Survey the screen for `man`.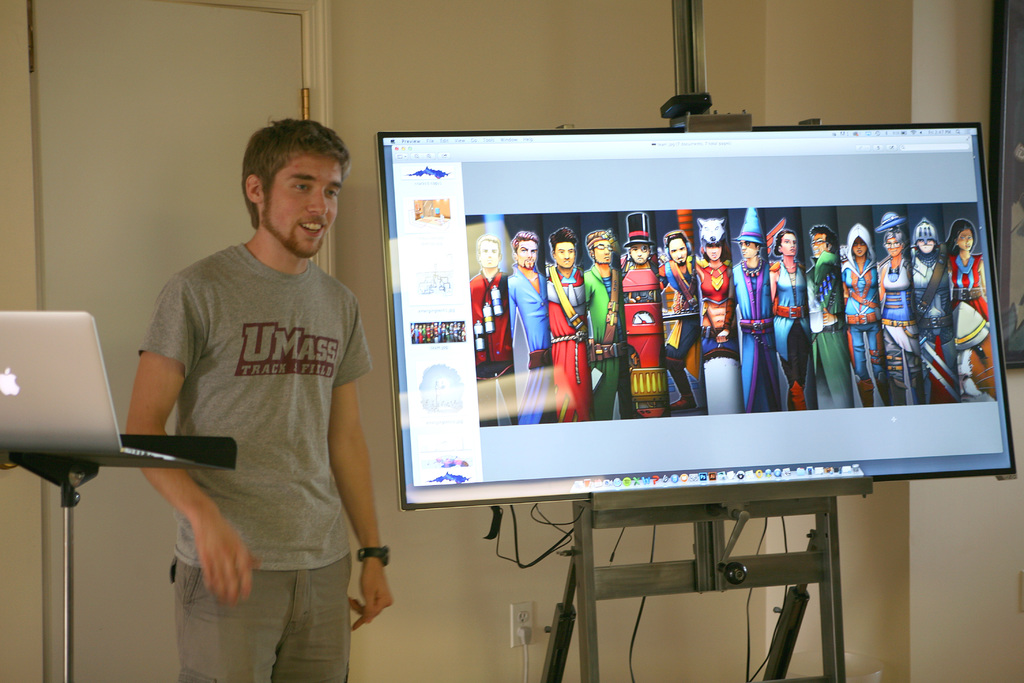
Survey found: (120, 100, 383, 667).
